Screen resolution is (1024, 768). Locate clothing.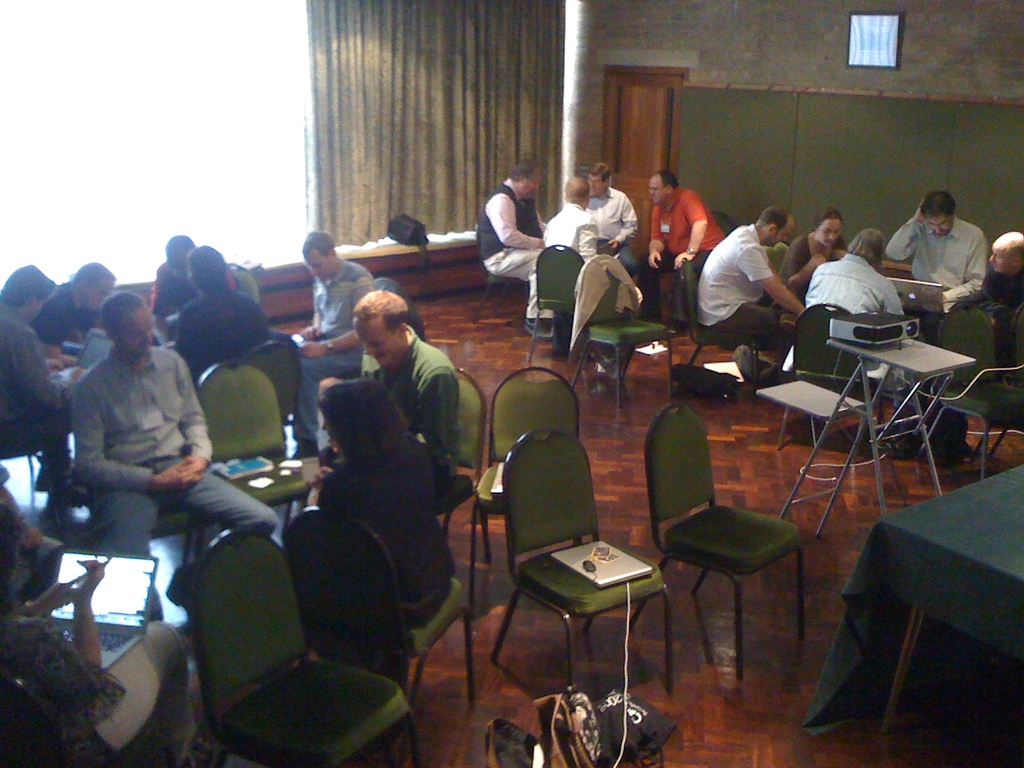
[left=691, top=193, right=808, bottom=372].
